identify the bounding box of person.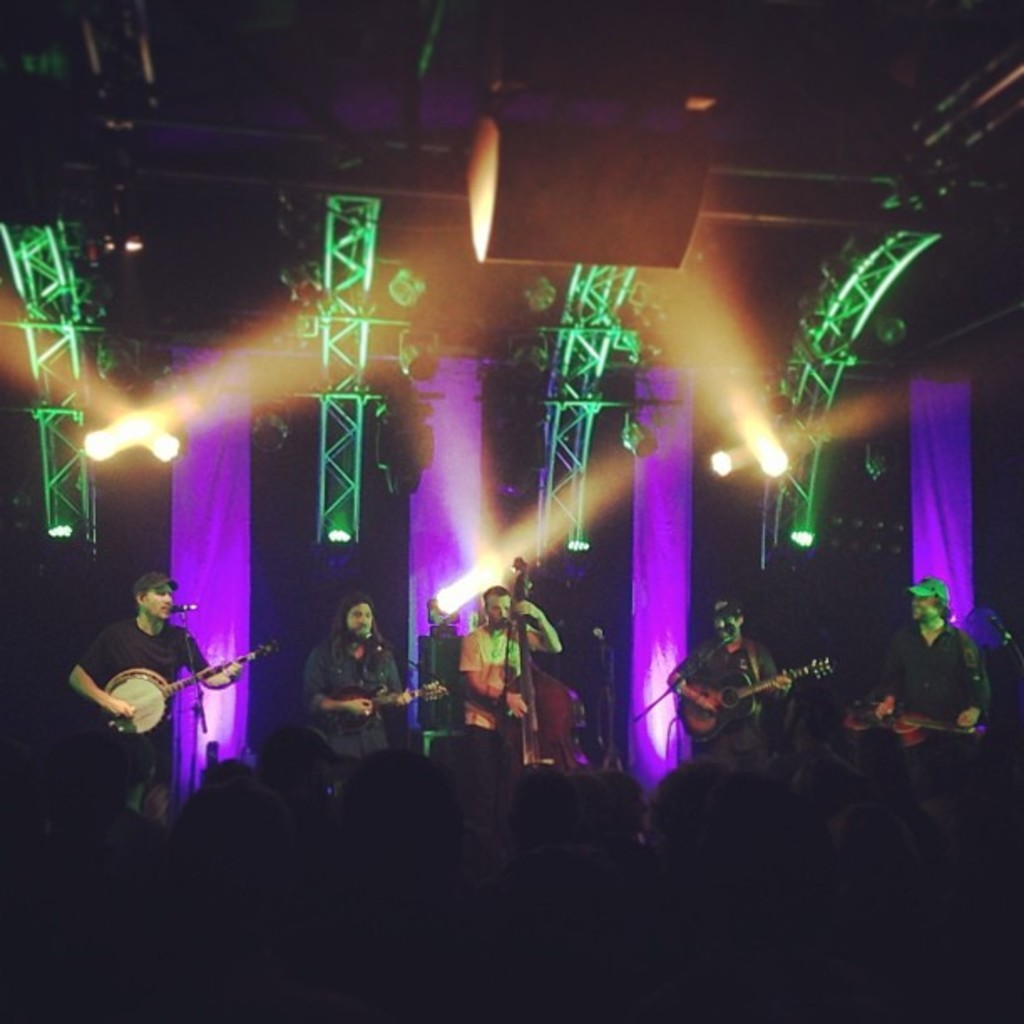
pyautogui.locateOnScreen(62, 581, 253, 832).
